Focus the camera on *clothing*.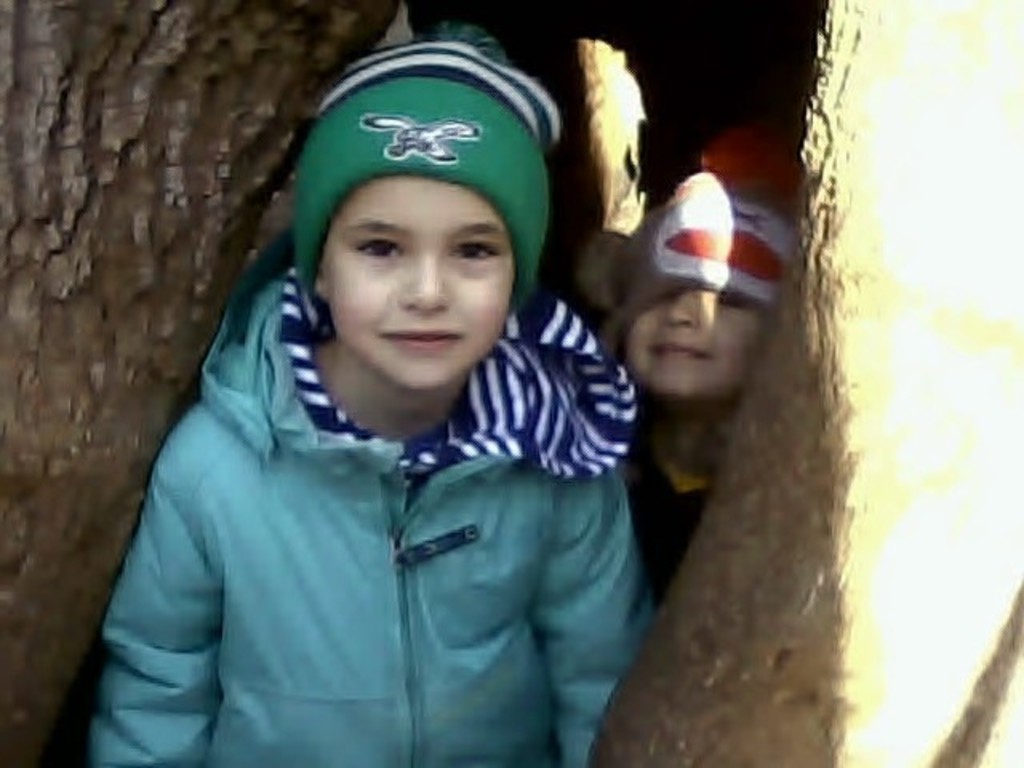
Focus region: select_region(69, 227, 618, 765).
